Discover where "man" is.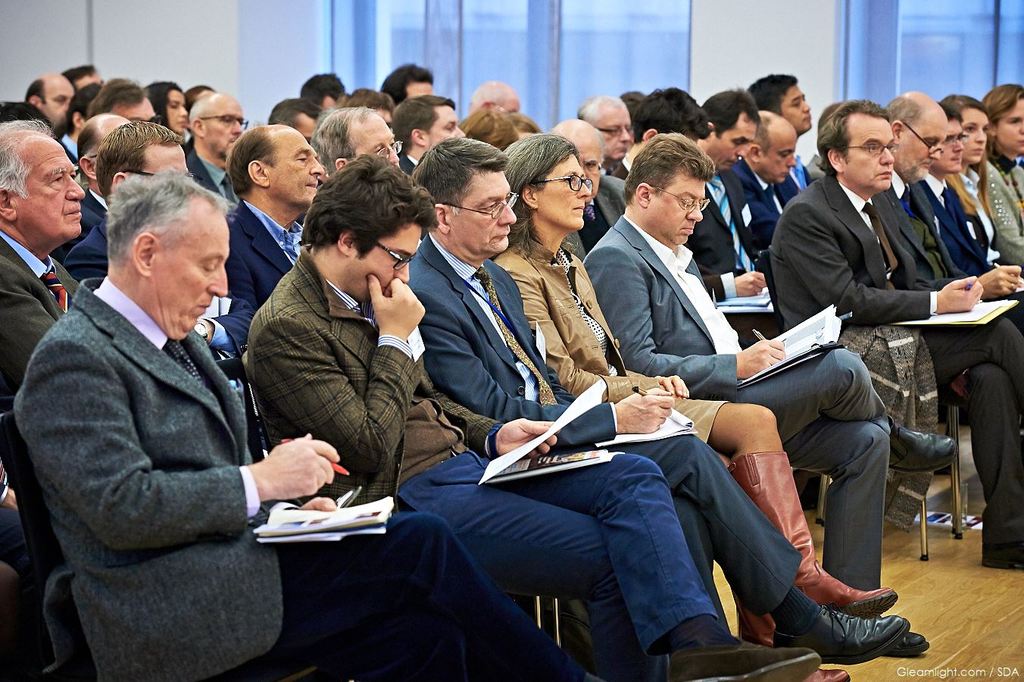
Discovered at 609, 90, 710, 183.
